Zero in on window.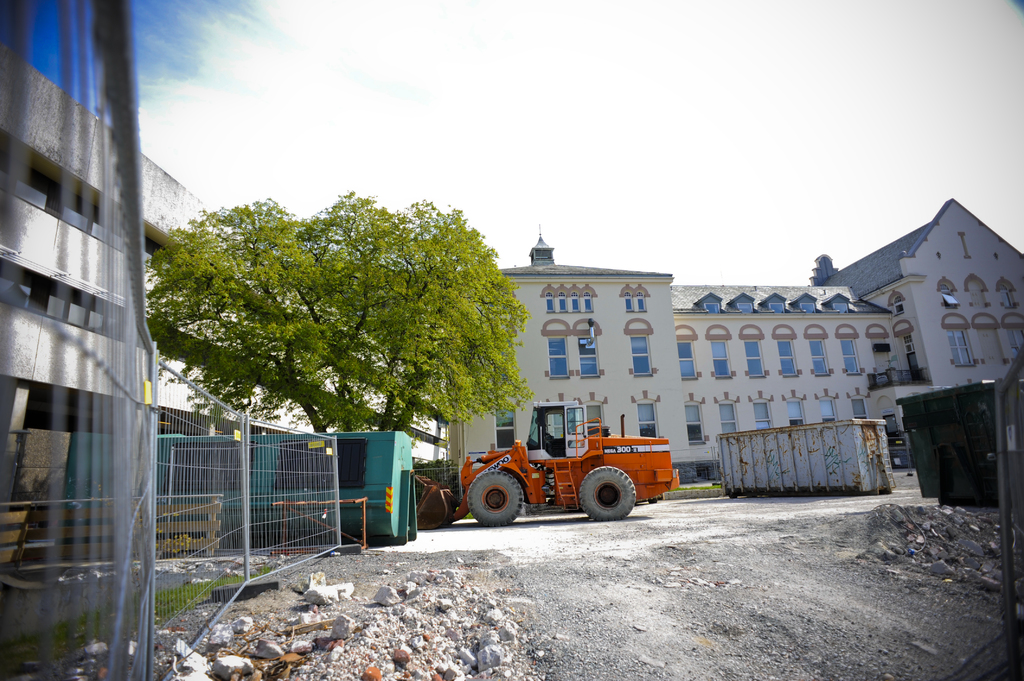
Zeroed in: region(852, 396, 866, 424).
